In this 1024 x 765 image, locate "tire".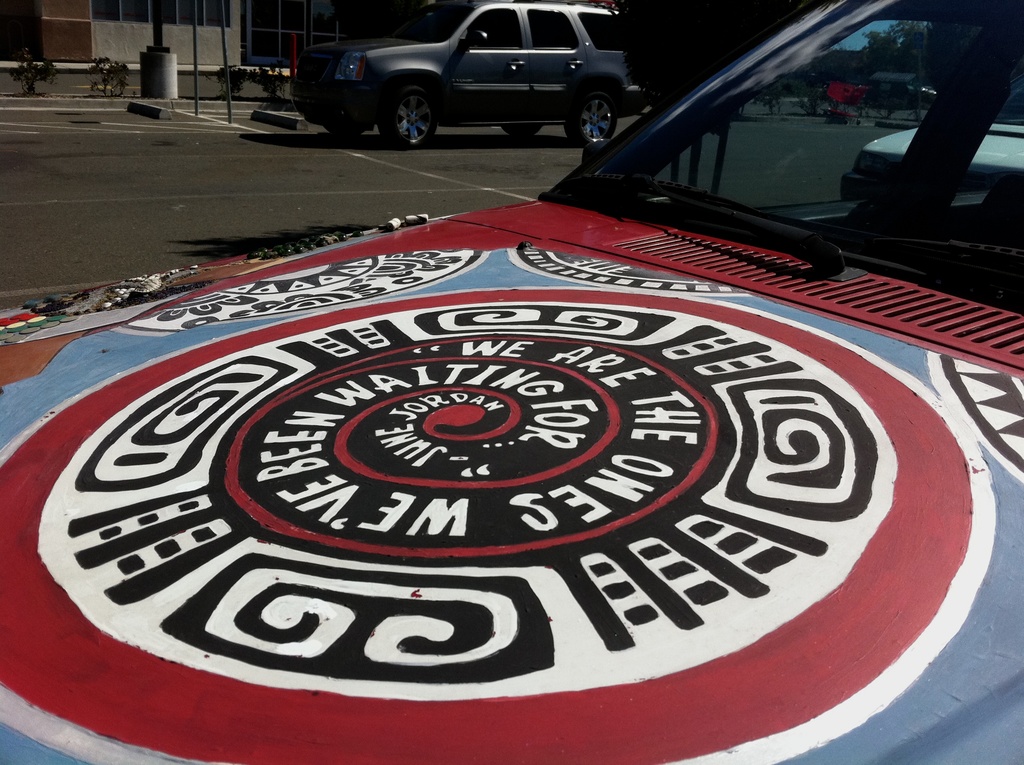
Bounding box: [left=383, top=77, right=440, bottom=141].
